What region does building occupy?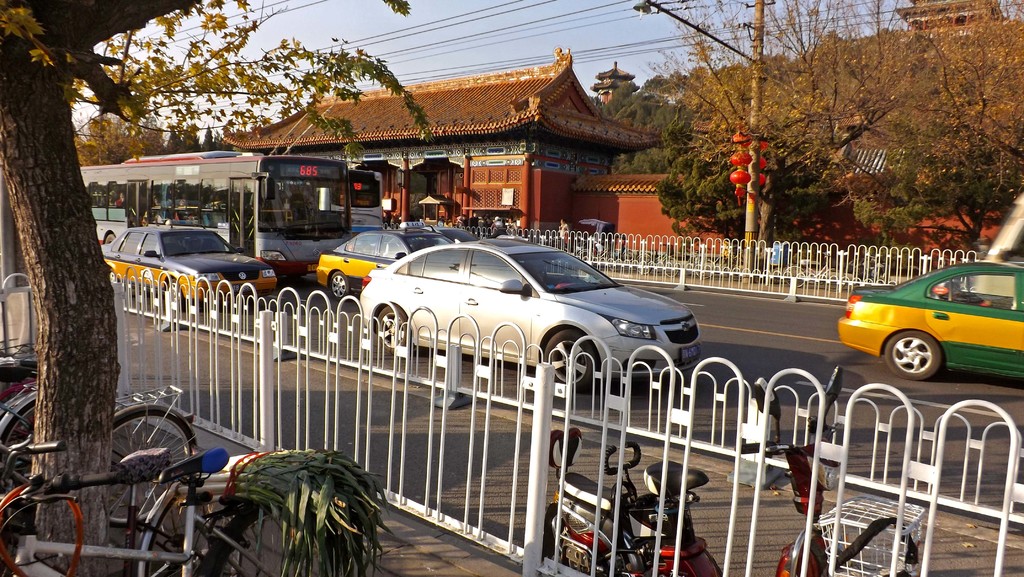
[x1=214, y1=43, x2=651, y2=233].
